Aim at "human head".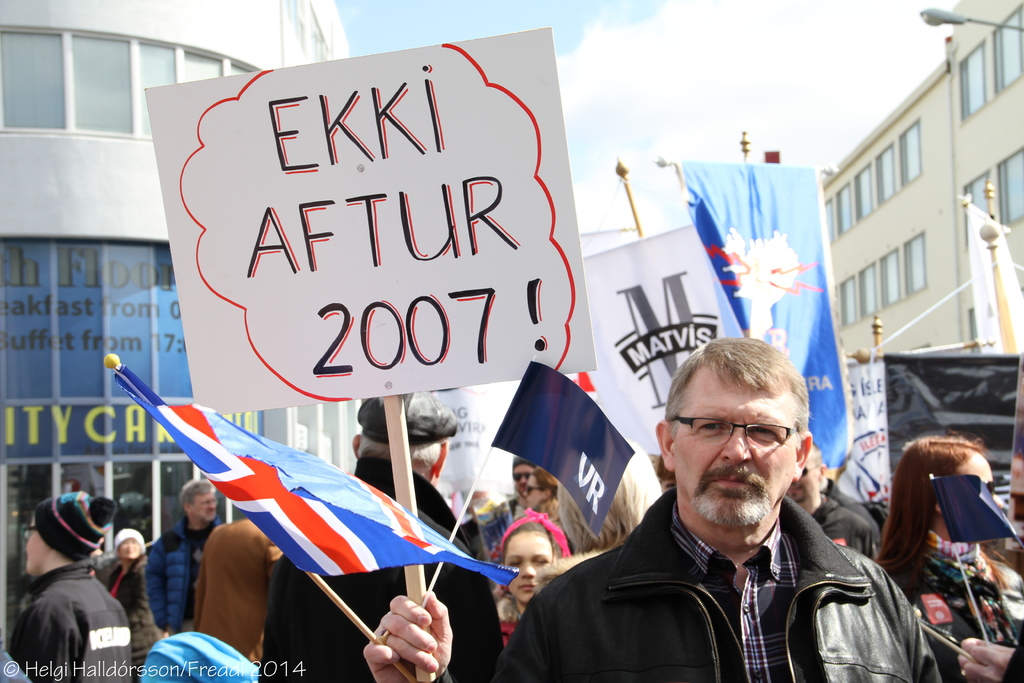
Aimed at [left=895, top=436, right=1005, bottom=537].
